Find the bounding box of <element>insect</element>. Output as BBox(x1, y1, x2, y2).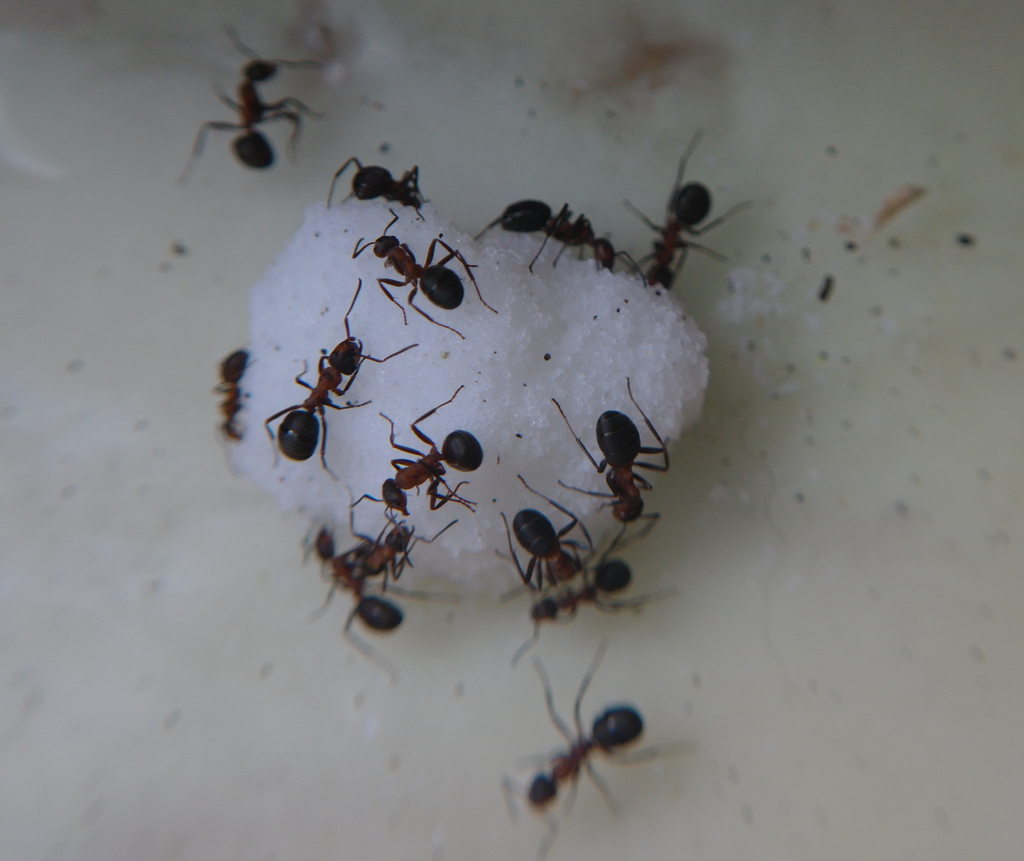
BBox(180, 18, 324, 182).
